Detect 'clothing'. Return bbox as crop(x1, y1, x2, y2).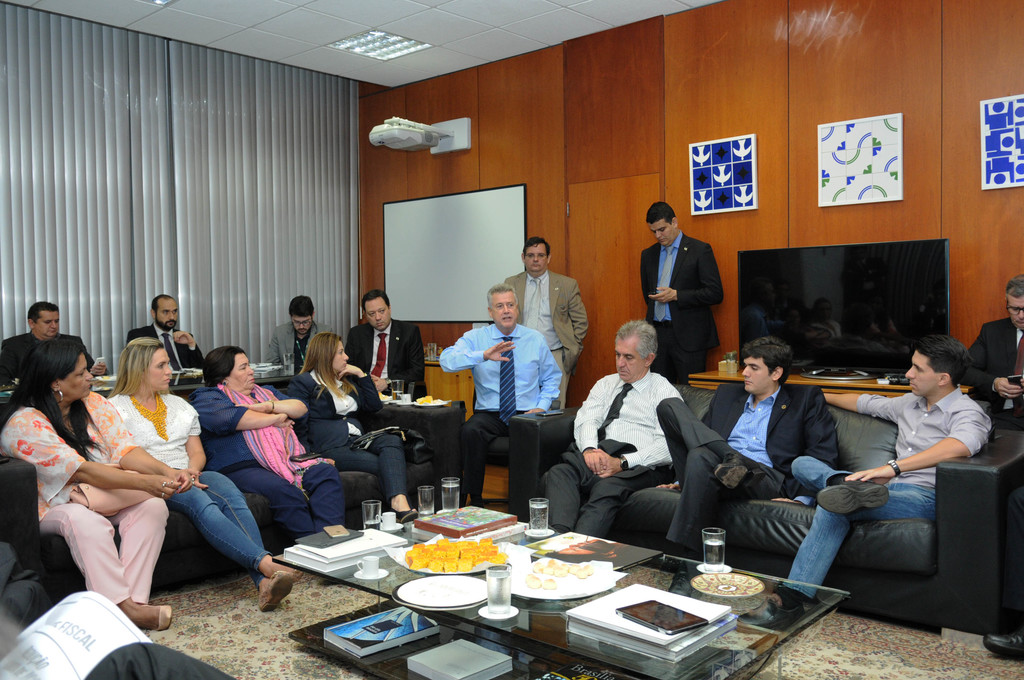
crop(8, 394, 166, 601).
